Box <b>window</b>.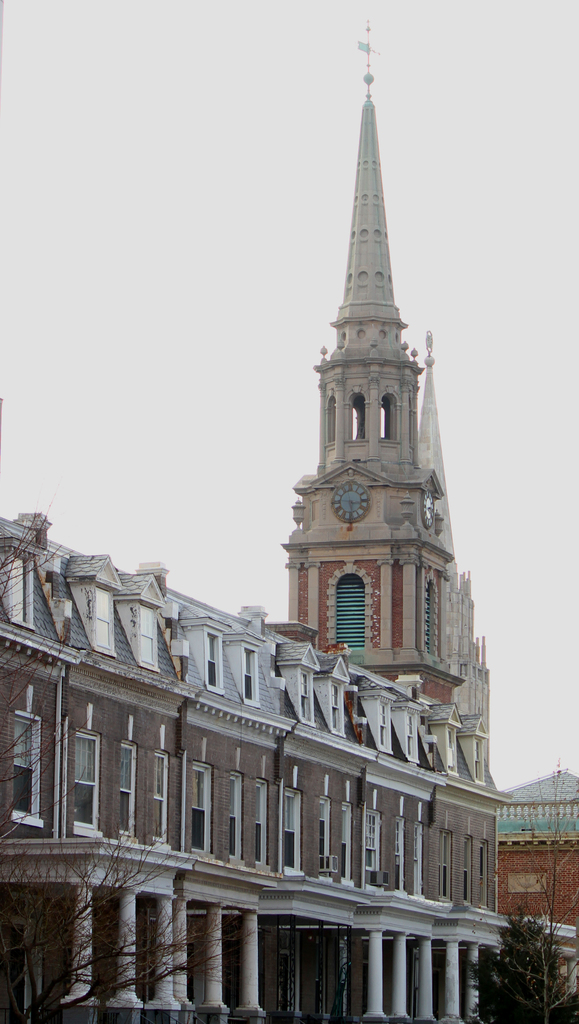
x1=364, y1=810, x2=384, y2=886.
